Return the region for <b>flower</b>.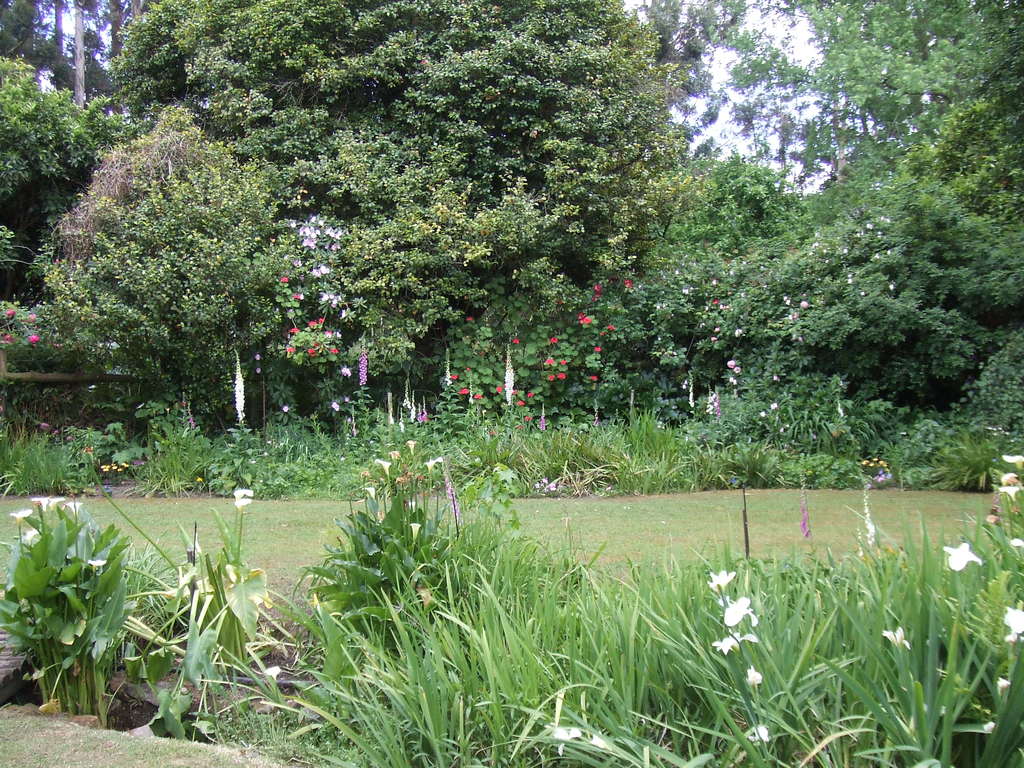
549/724/584/760.
